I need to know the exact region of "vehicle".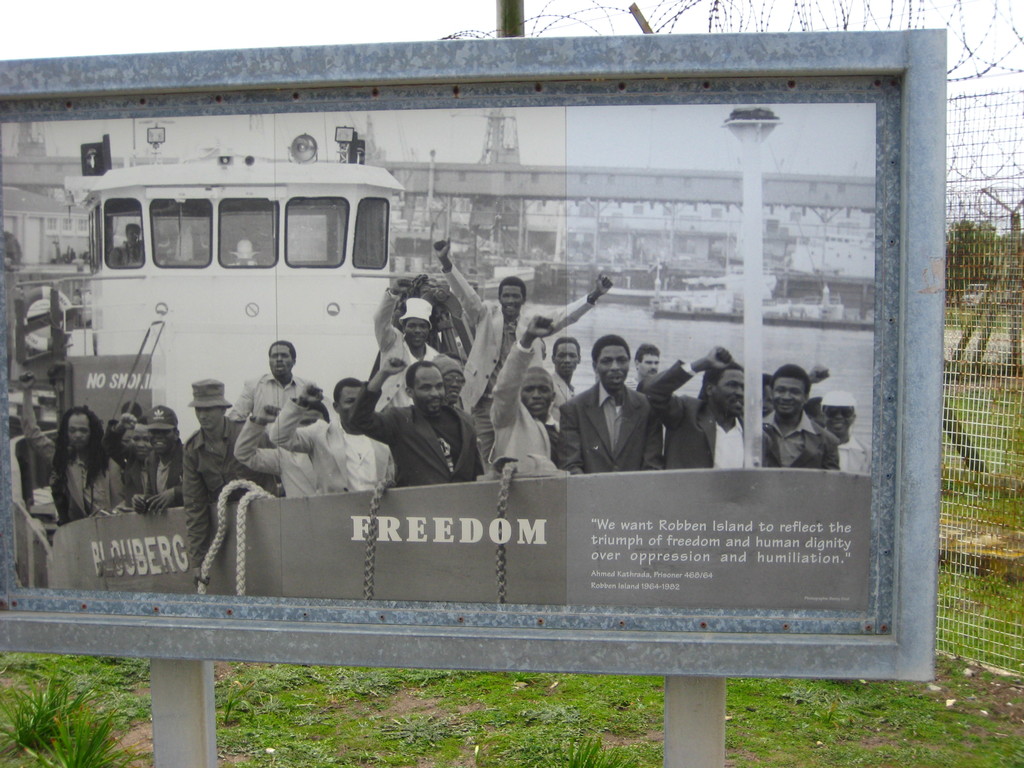
Region: pyautogui.locateOnScreen(766, 270, 880, 333).
